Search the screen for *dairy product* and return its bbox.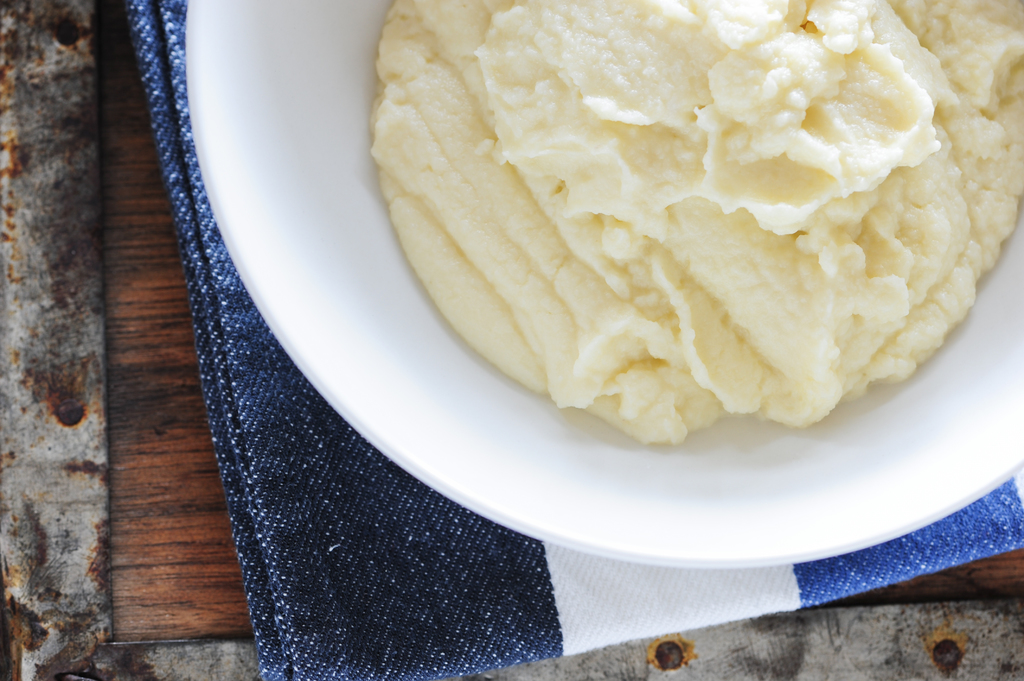
Found: {"left": 355, "top": 4, "right": 1011, "bottom": 424}.
